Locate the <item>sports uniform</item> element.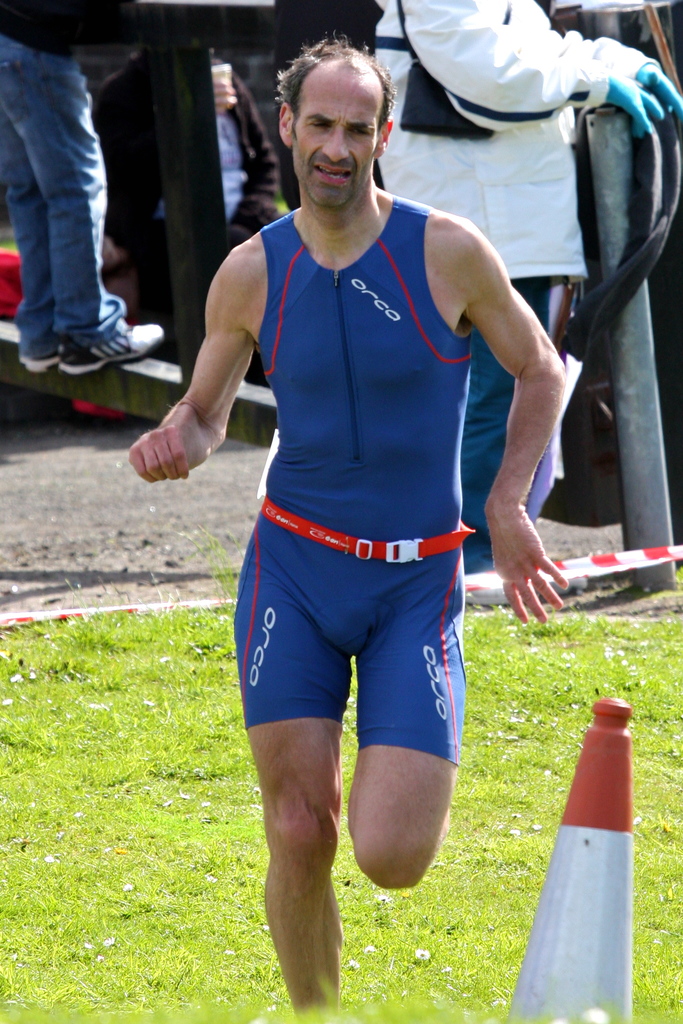
Element bbox: bbox=[225, 182, 486, 775].
